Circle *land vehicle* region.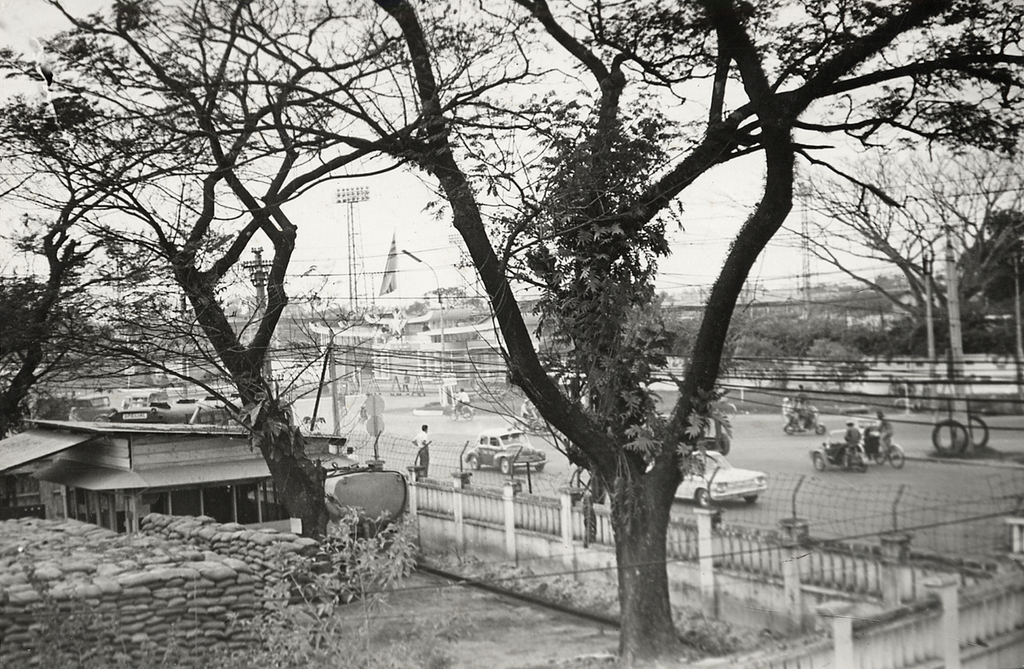
Region: left=780, top=404, right=826, bottom=435.
